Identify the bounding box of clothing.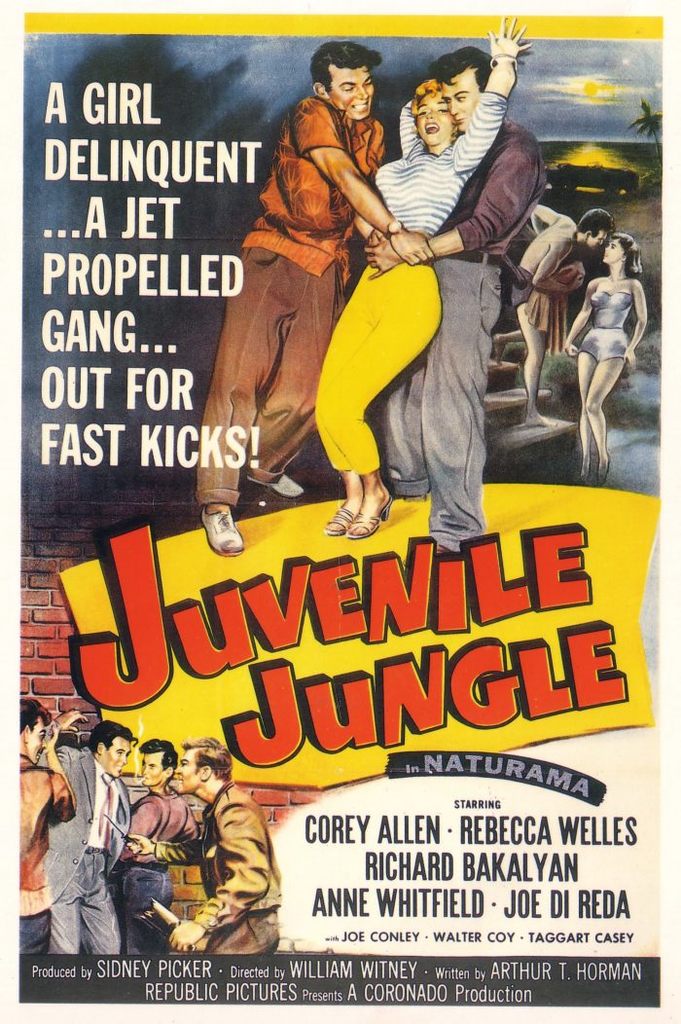
crop(195, 101, 384, 520).
